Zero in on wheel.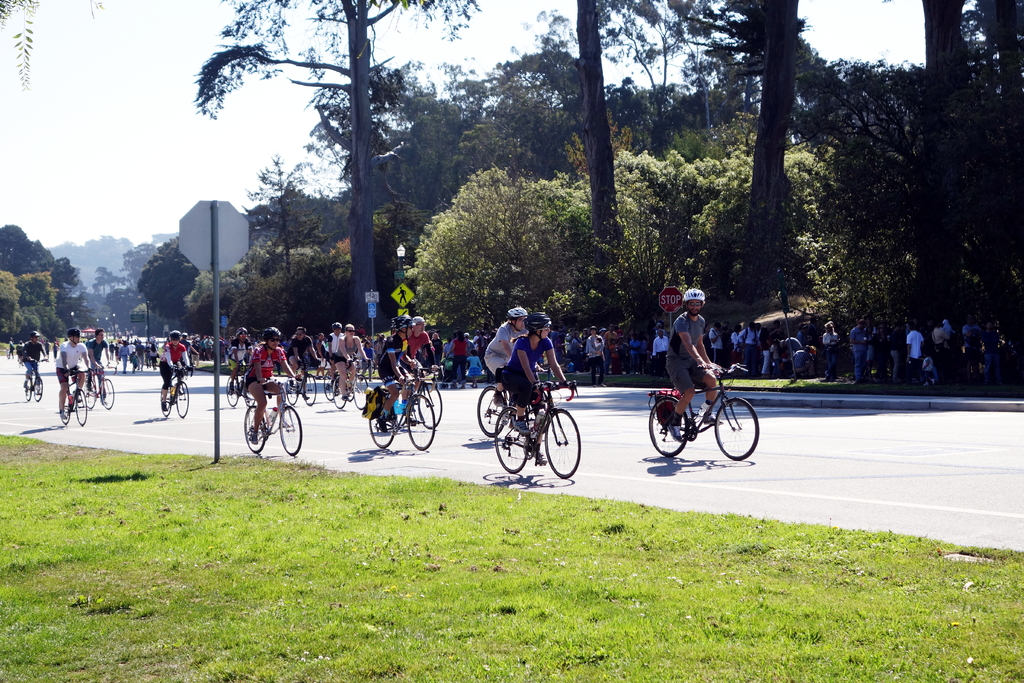
Zeroed in: [x1=330, y1=374, x2=346, y2=409].
